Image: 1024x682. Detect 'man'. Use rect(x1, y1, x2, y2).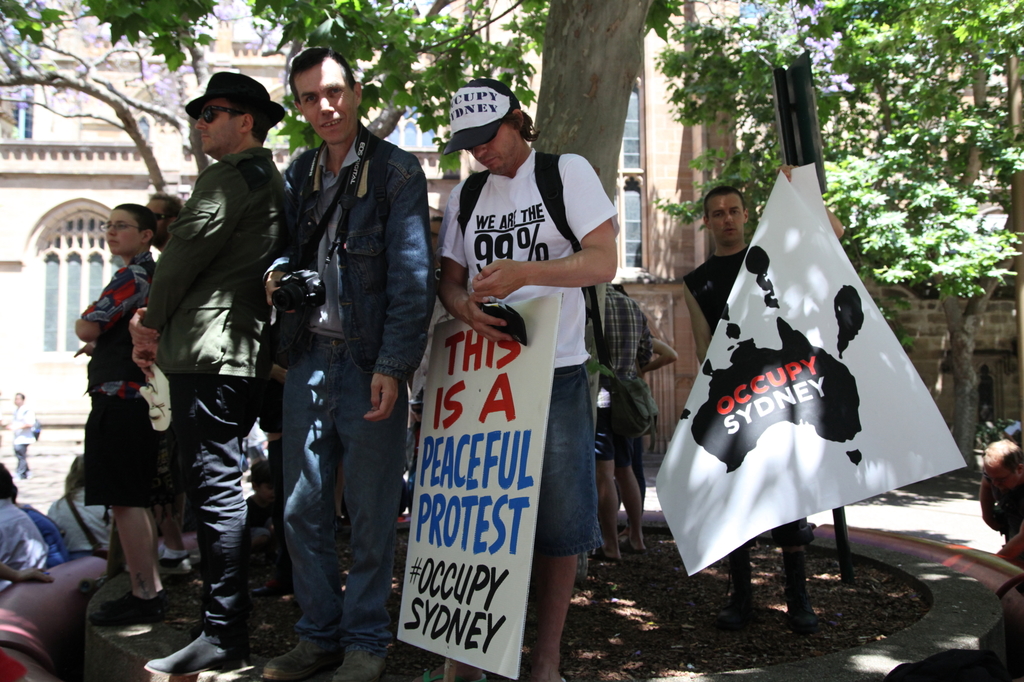
rect(148, 186, 186, 255).
